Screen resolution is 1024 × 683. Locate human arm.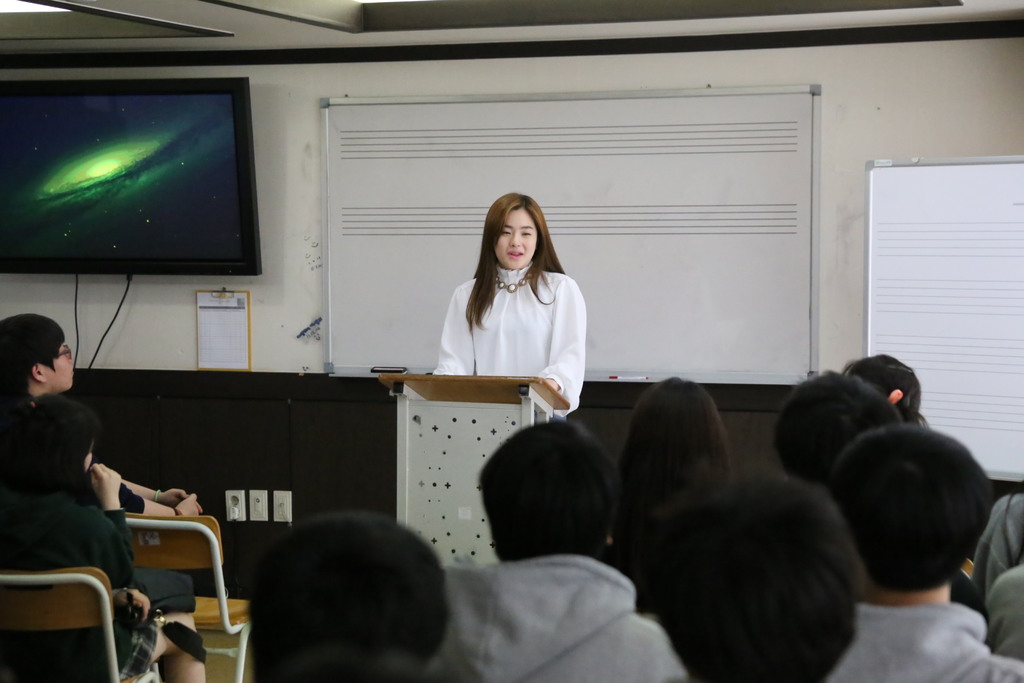
select_region(108, 582, 152, 617).
